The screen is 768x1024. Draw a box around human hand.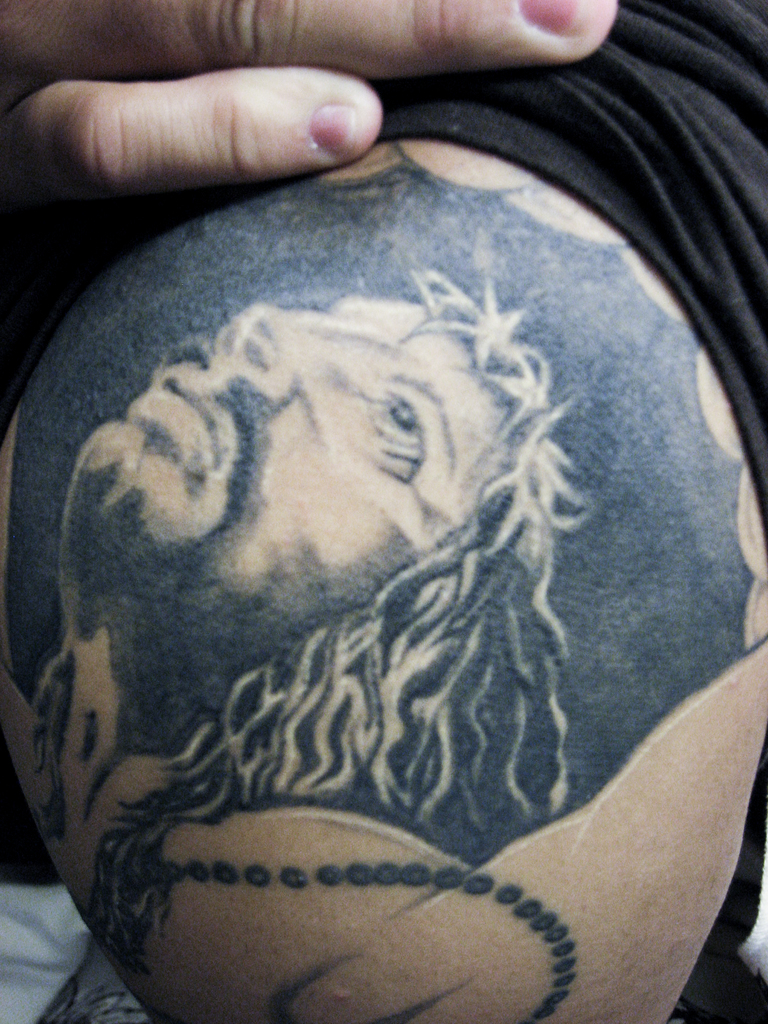
bbox=[0, 0, 616, 214].
